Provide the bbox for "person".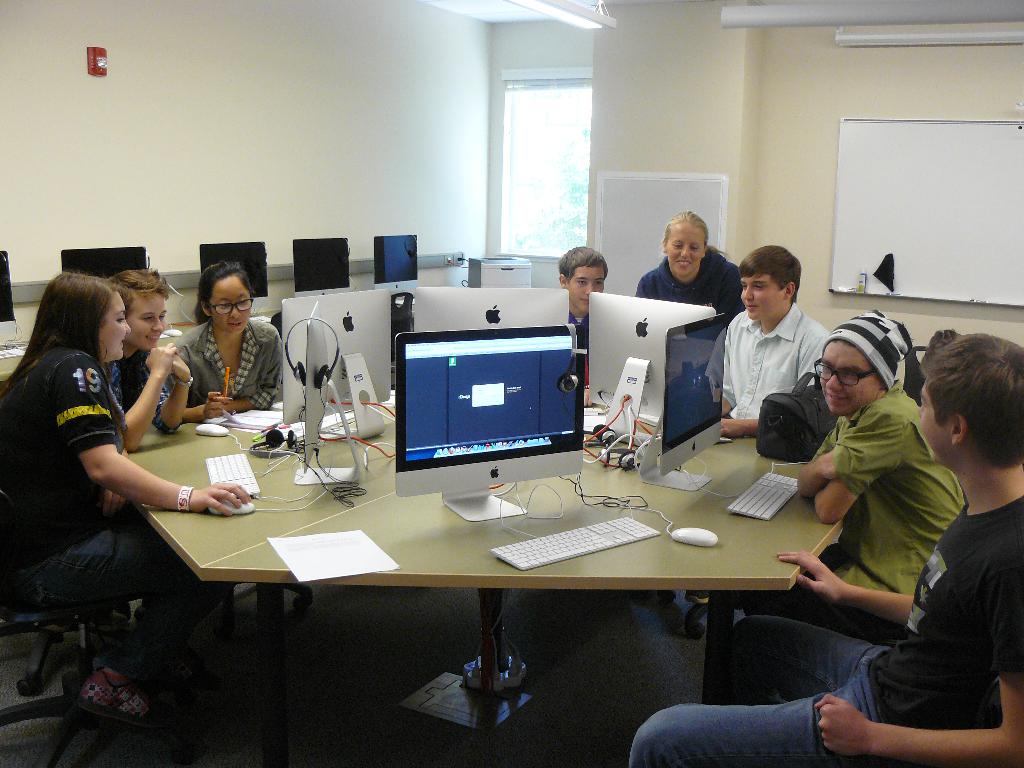
bbox(638, 211, 749, 322).
